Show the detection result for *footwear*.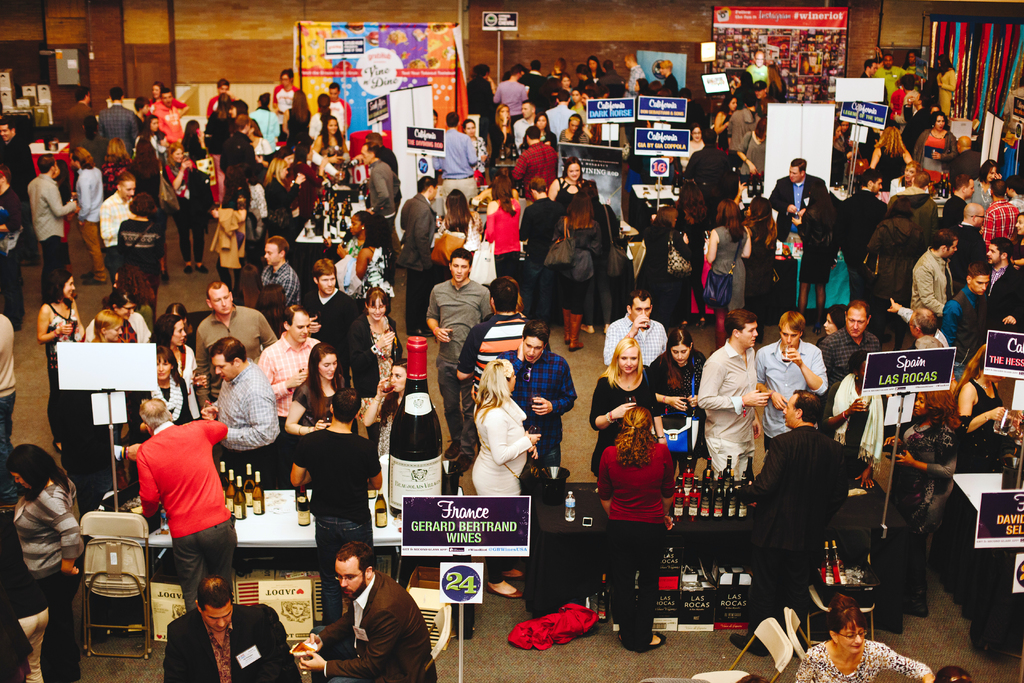
(left=502, top=567, right=526, bottom=577).
